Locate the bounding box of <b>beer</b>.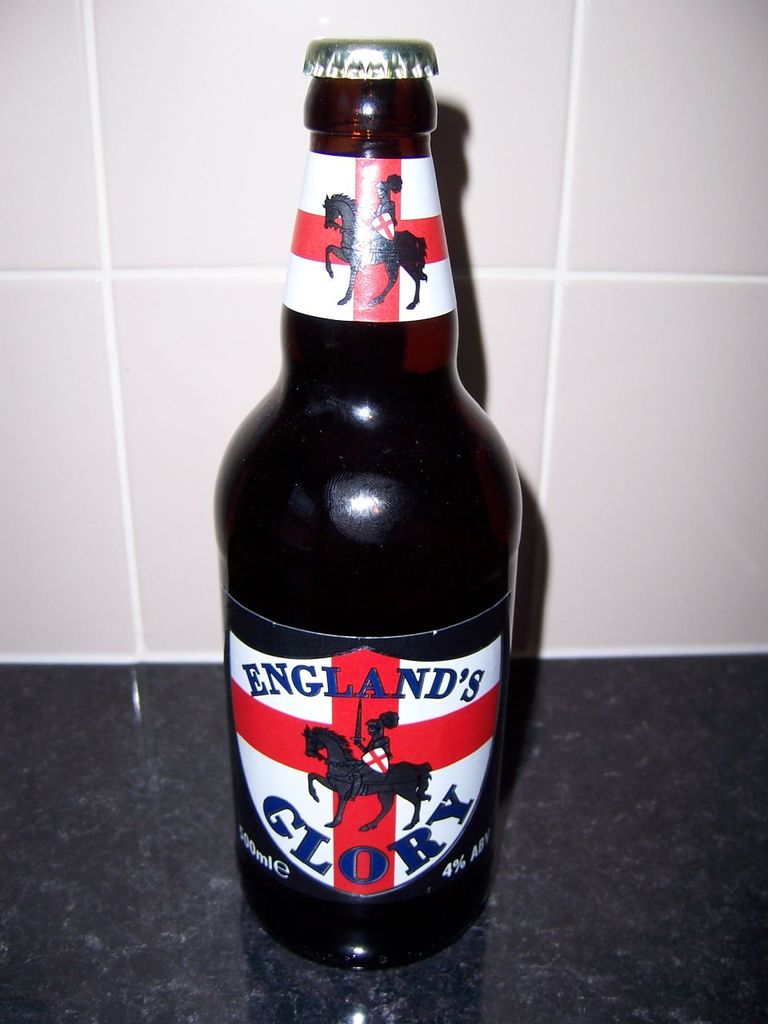
Bounding box: (213,38,521,976).
